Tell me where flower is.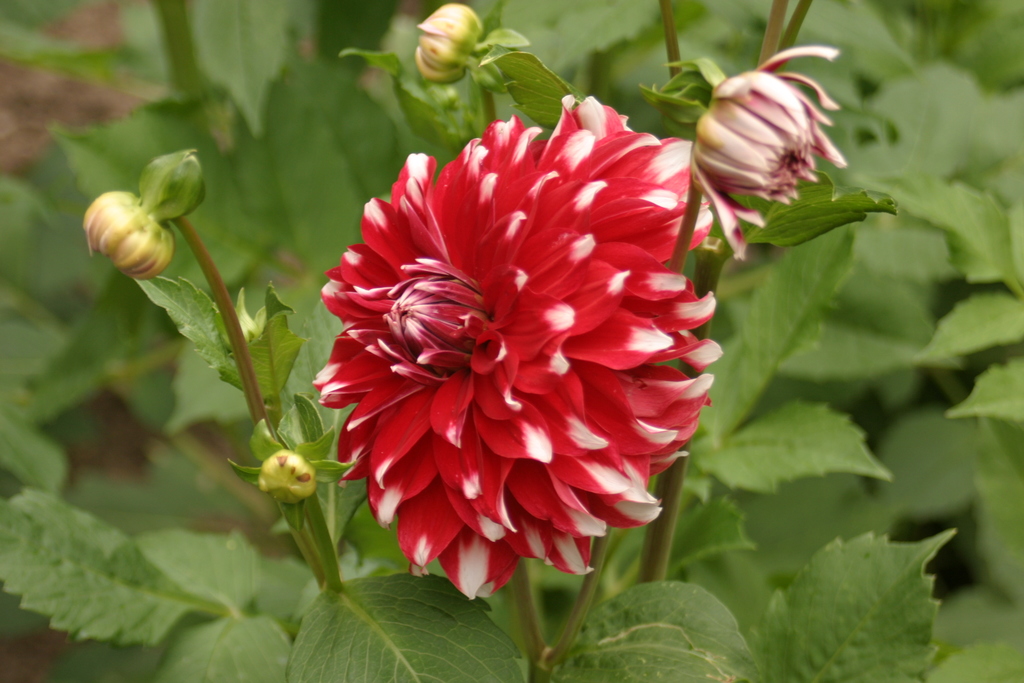
flower is at 312,96,716,613.
